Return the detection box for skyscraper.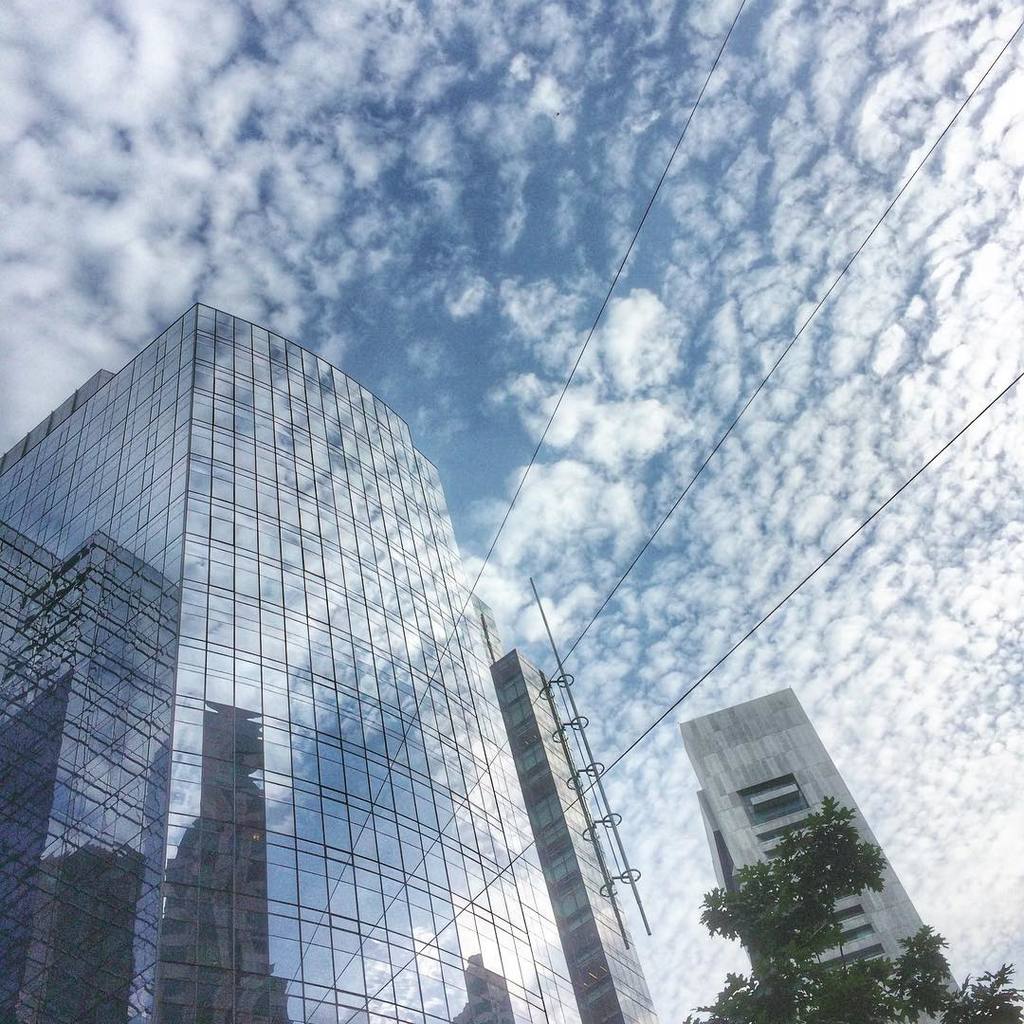
[x1=681, y1=686, x2=962, y2=1023].
